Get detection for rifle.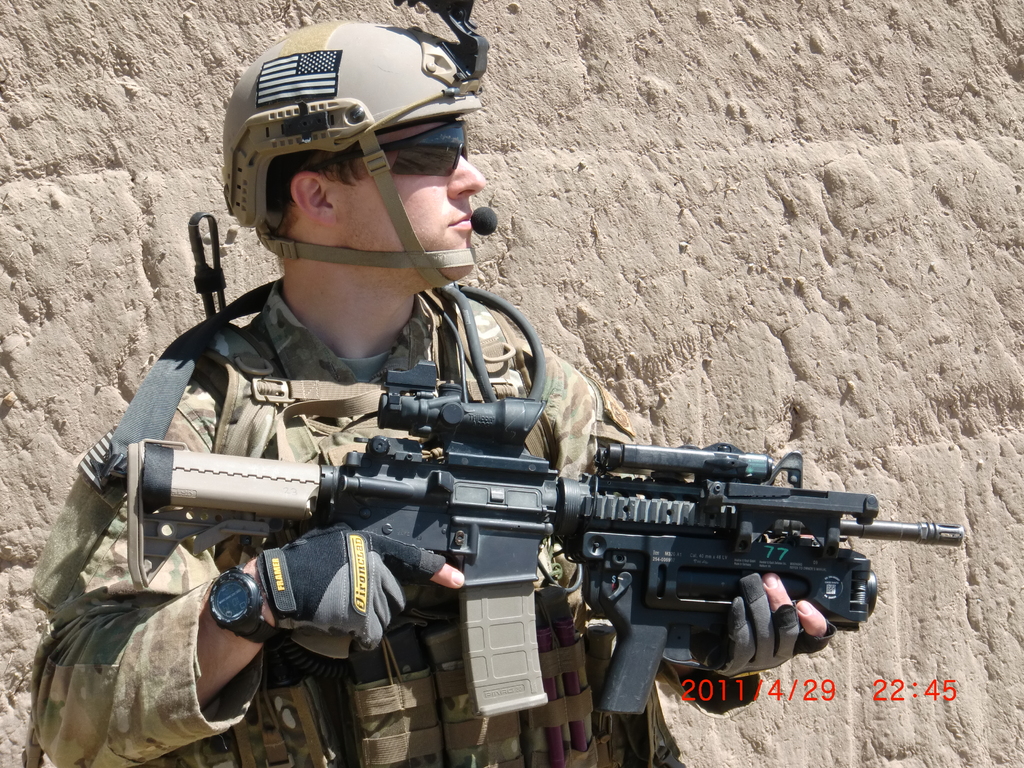
Detection: 132,362,956,705.
